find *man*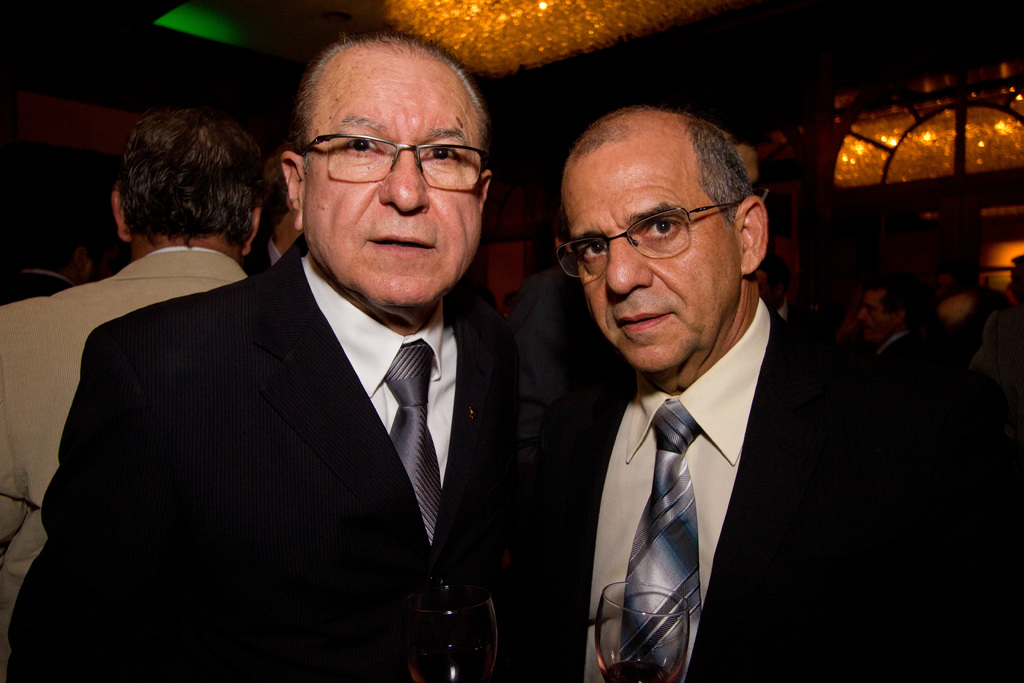
[x1=512, y1=214, x2=618, y2=460]
